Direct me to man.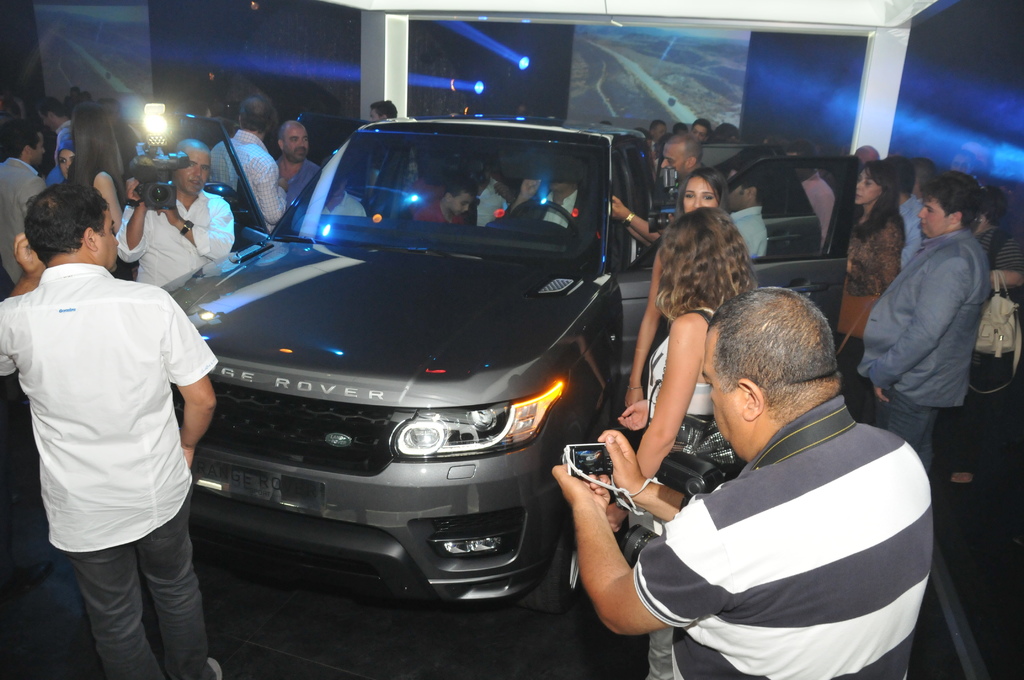
Direction: box(725, 162, 768, 257).
